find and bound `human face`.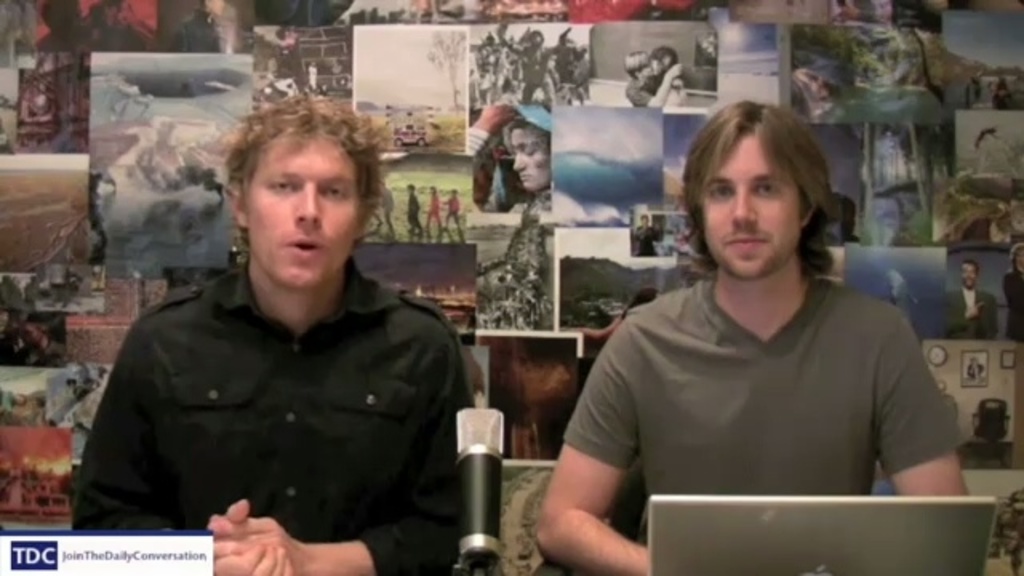
Bound: box(243, 131, 350, 283).
